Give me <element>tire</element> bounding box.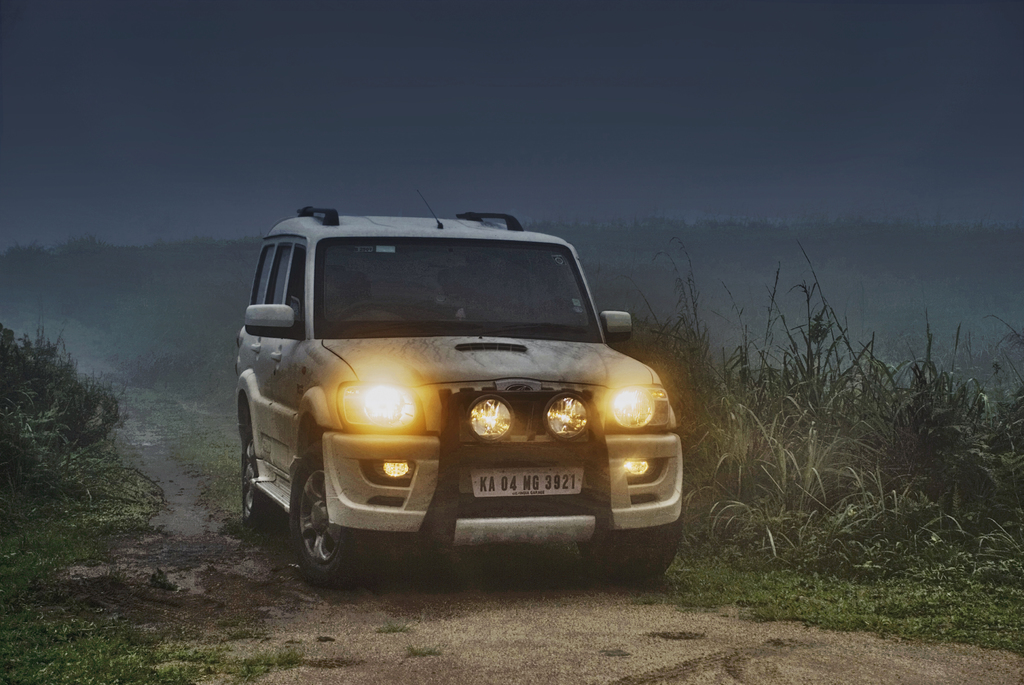
243:416:289:533.
